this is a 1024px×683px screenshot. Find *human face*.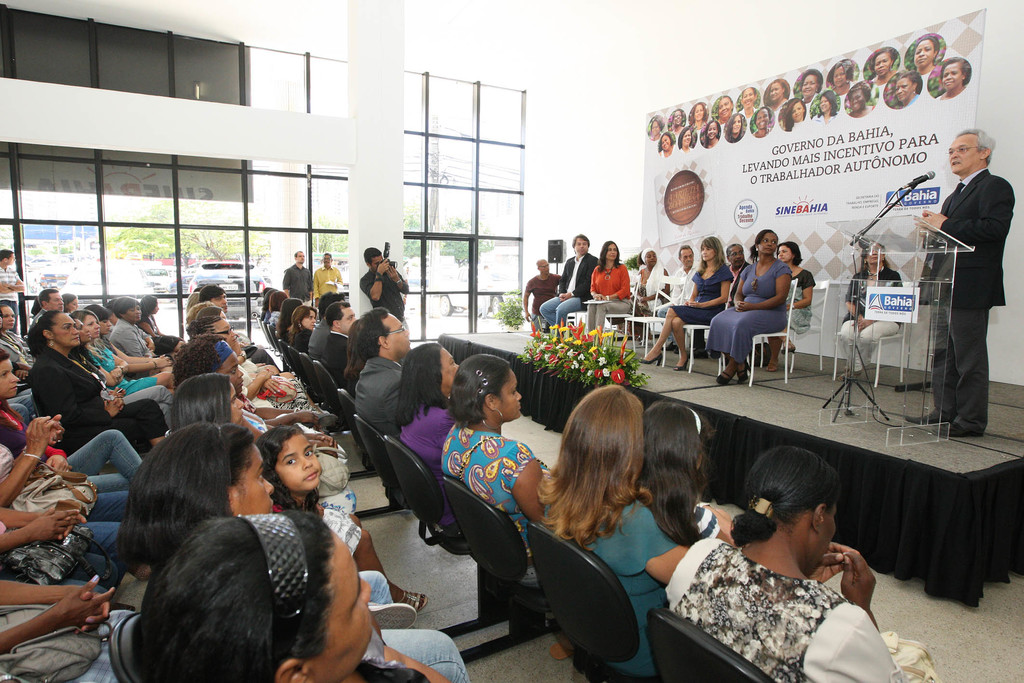
Bounding box: locate(5, 252, 16, 266).
